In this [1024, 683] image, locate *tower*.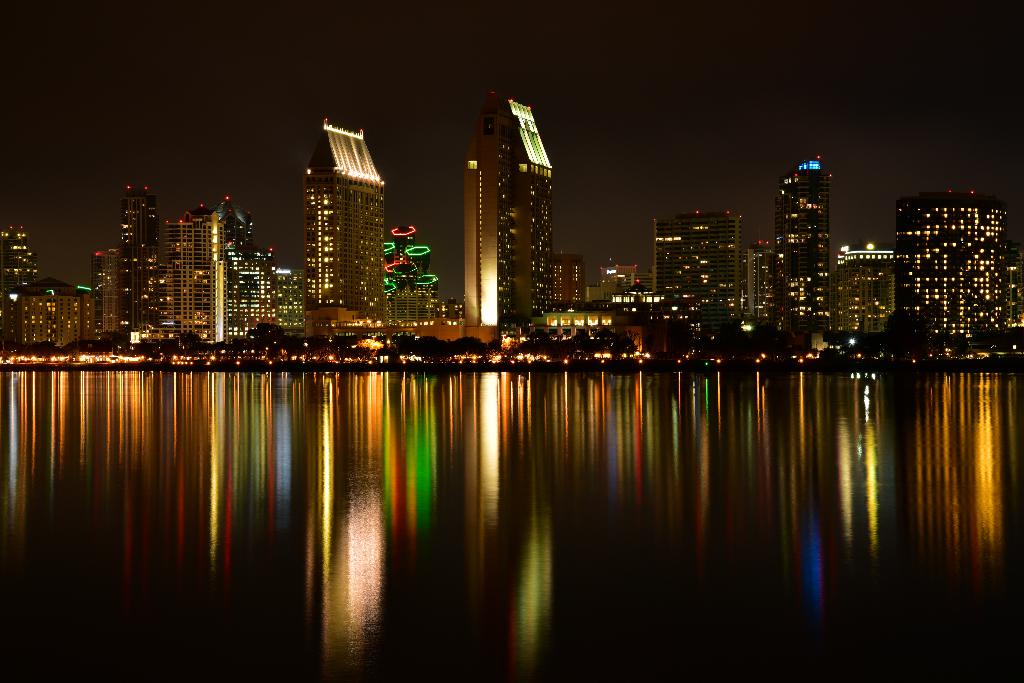
Bounding box: bbox=(169, 209, 232, 349).
